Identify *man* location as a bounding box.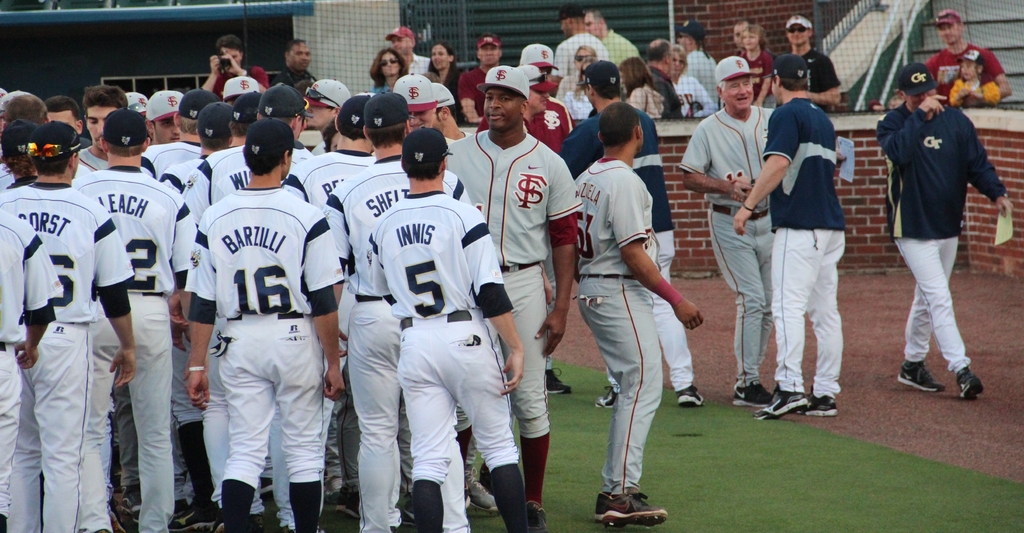
l=680, t=55, r=783, b=409.
